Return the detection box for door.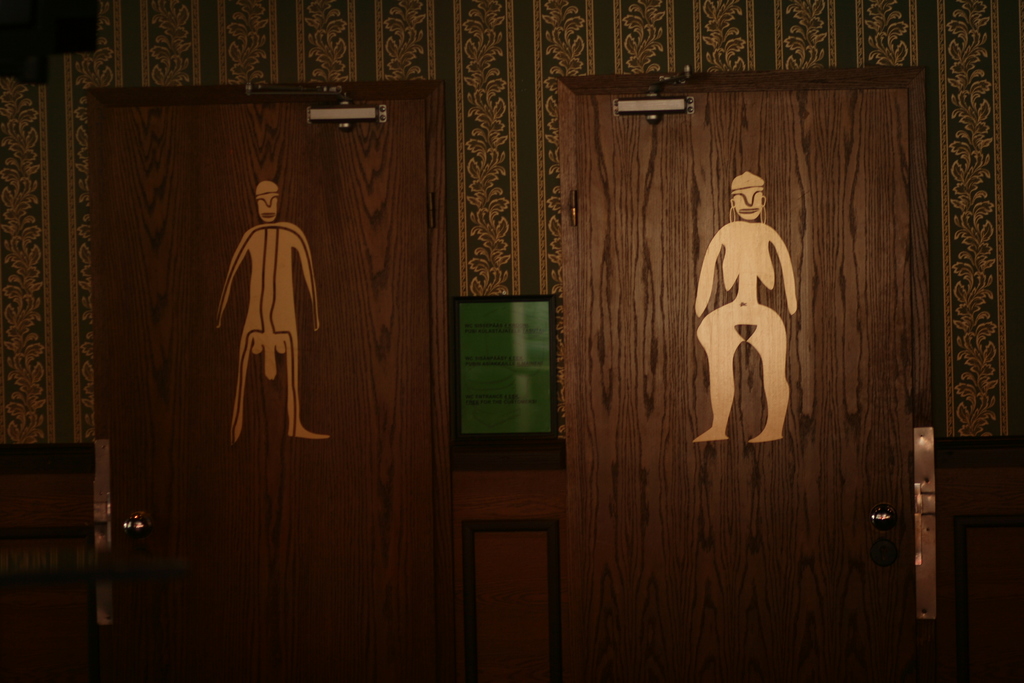
crop(575, 86, 931, 681).
